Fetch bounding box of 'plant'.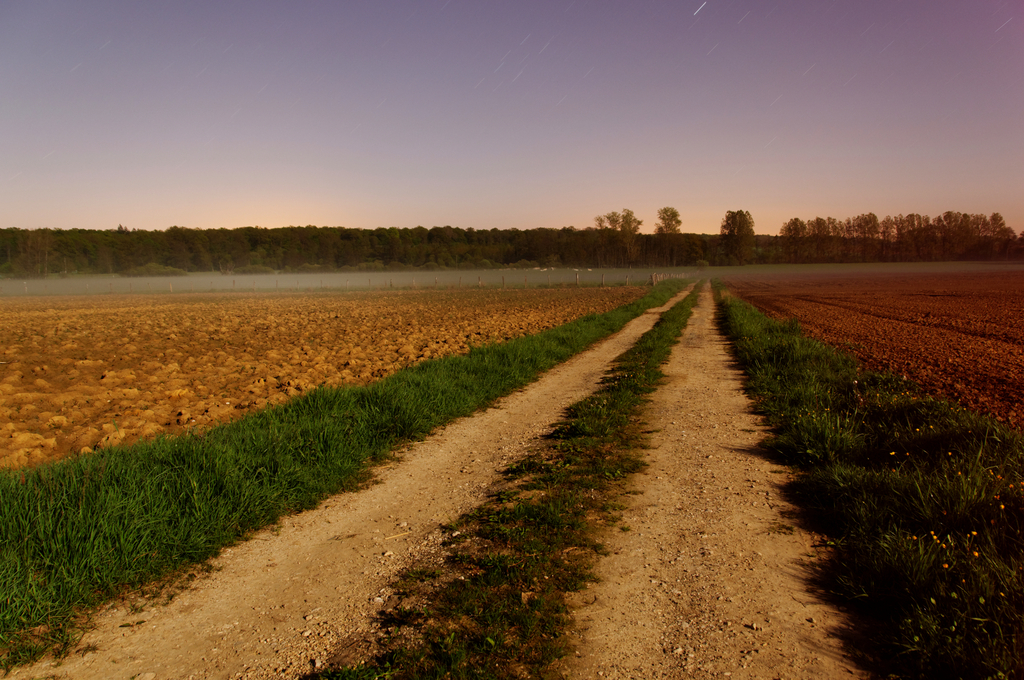
Bbox: [x1=719, y1=280, x2=1023, y2=679].
